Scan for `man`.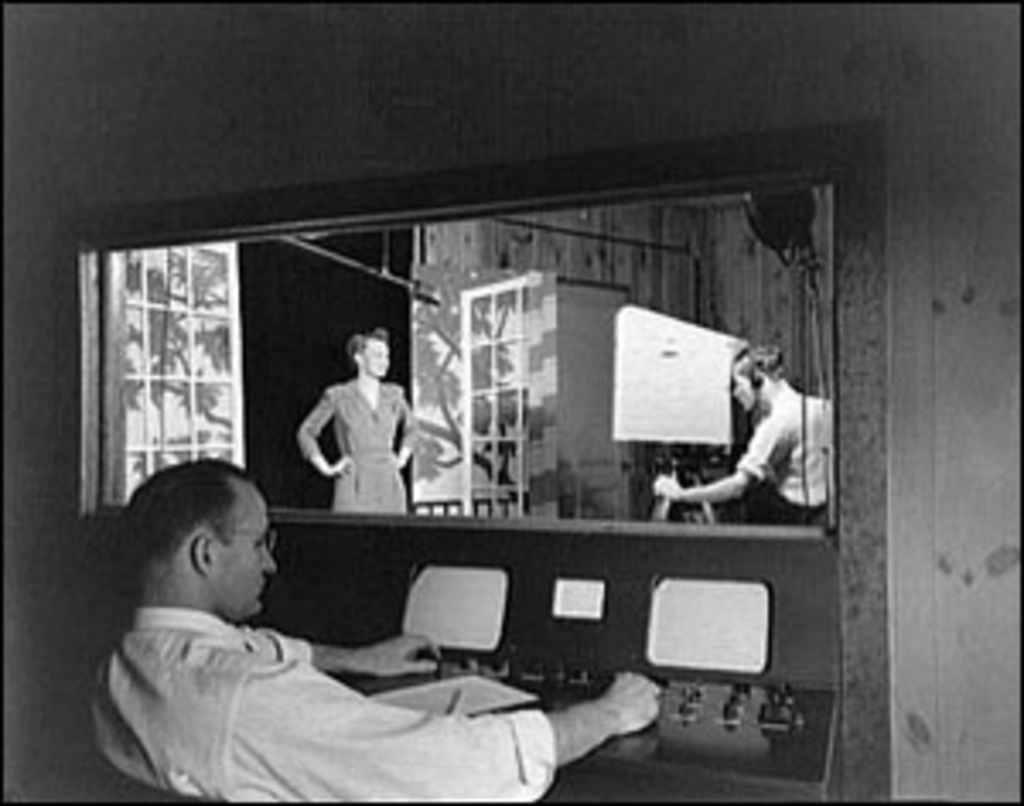
Scan result: 85:464:655:803.
